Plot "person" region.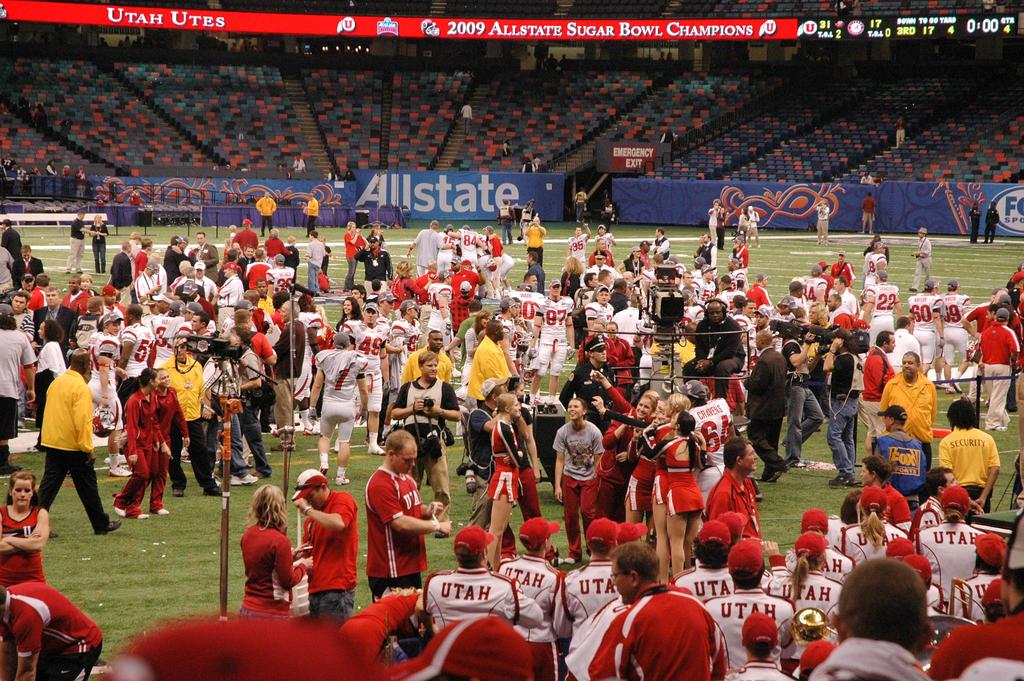
Plotted at bbox(290, 150, 308, 171).
